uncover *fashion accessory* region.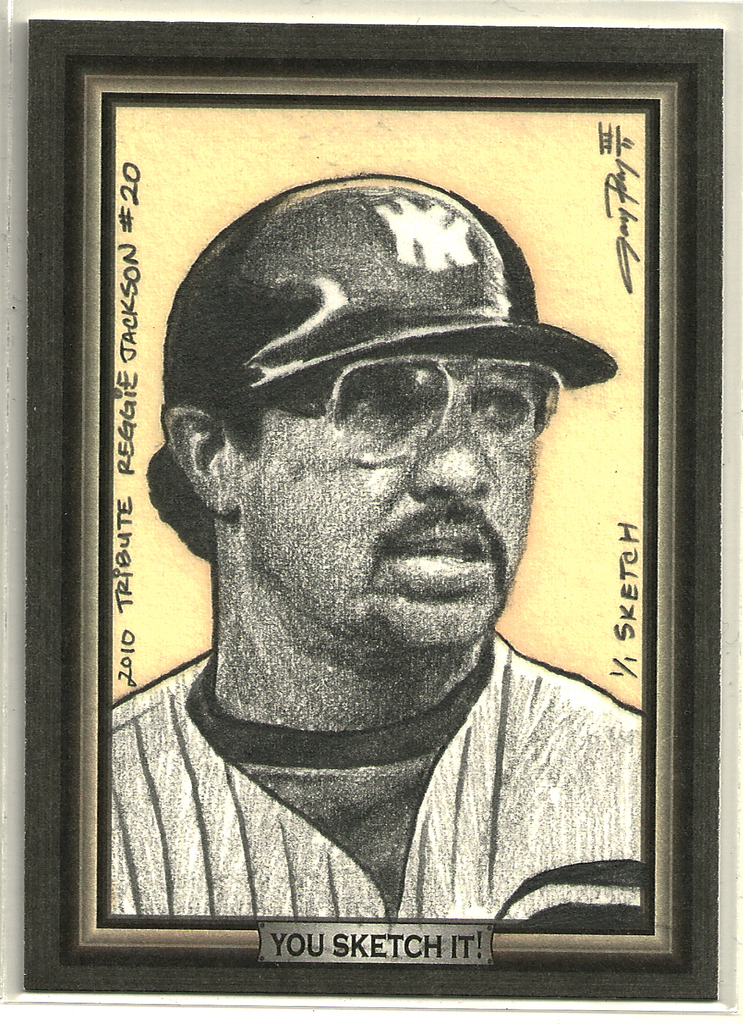
Uncovered: left=264, top=357, right=564, bottom=466.
